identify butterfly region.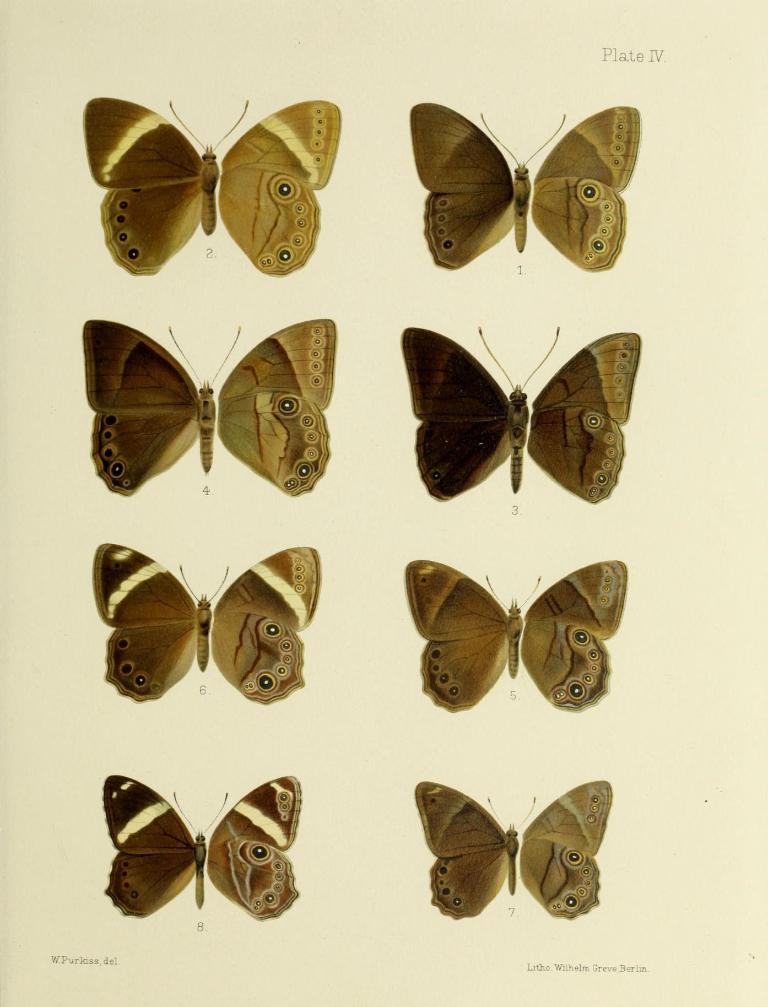
Region: [77, 86, 344, 288].
